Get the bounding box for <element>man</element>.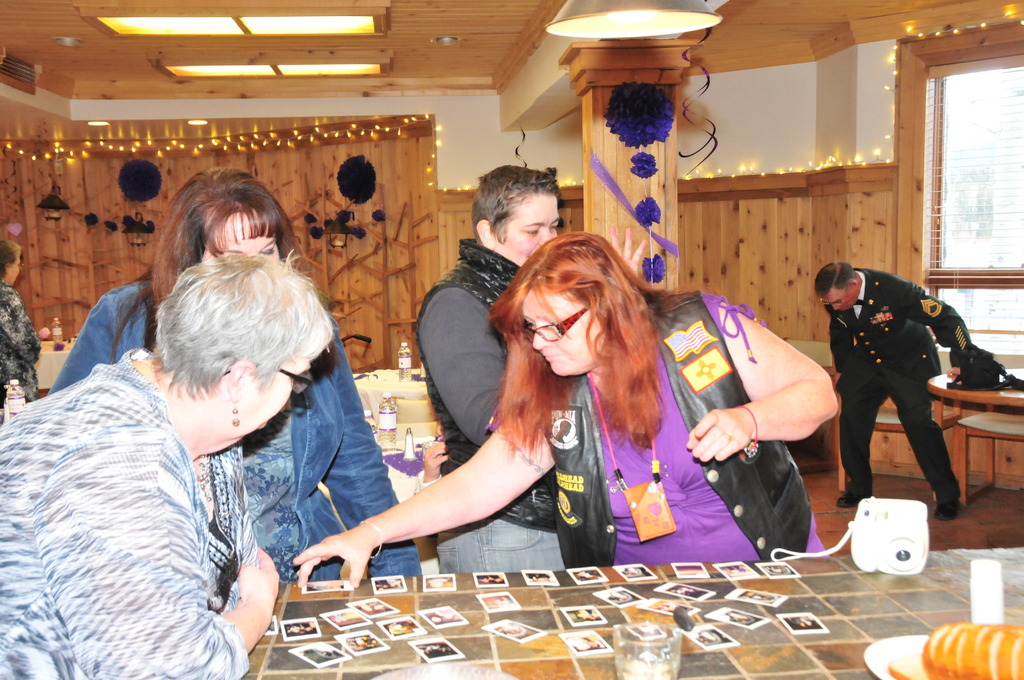
[820, 252, 986, 524].
